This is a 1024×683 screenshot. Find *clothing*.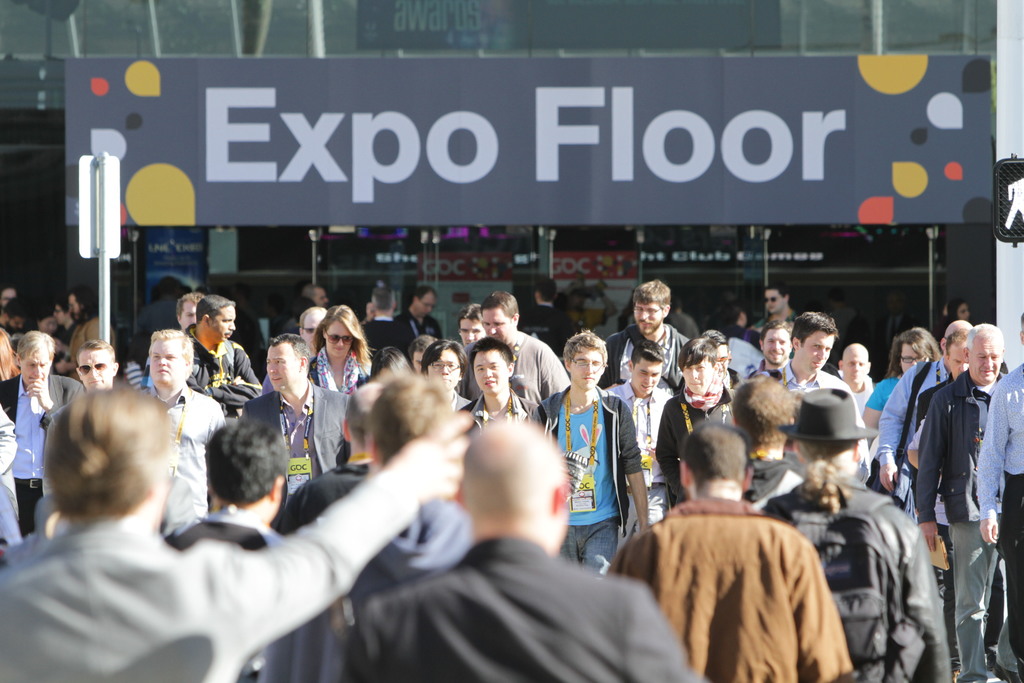
Bounding box: [58, 319, 97, 372].
